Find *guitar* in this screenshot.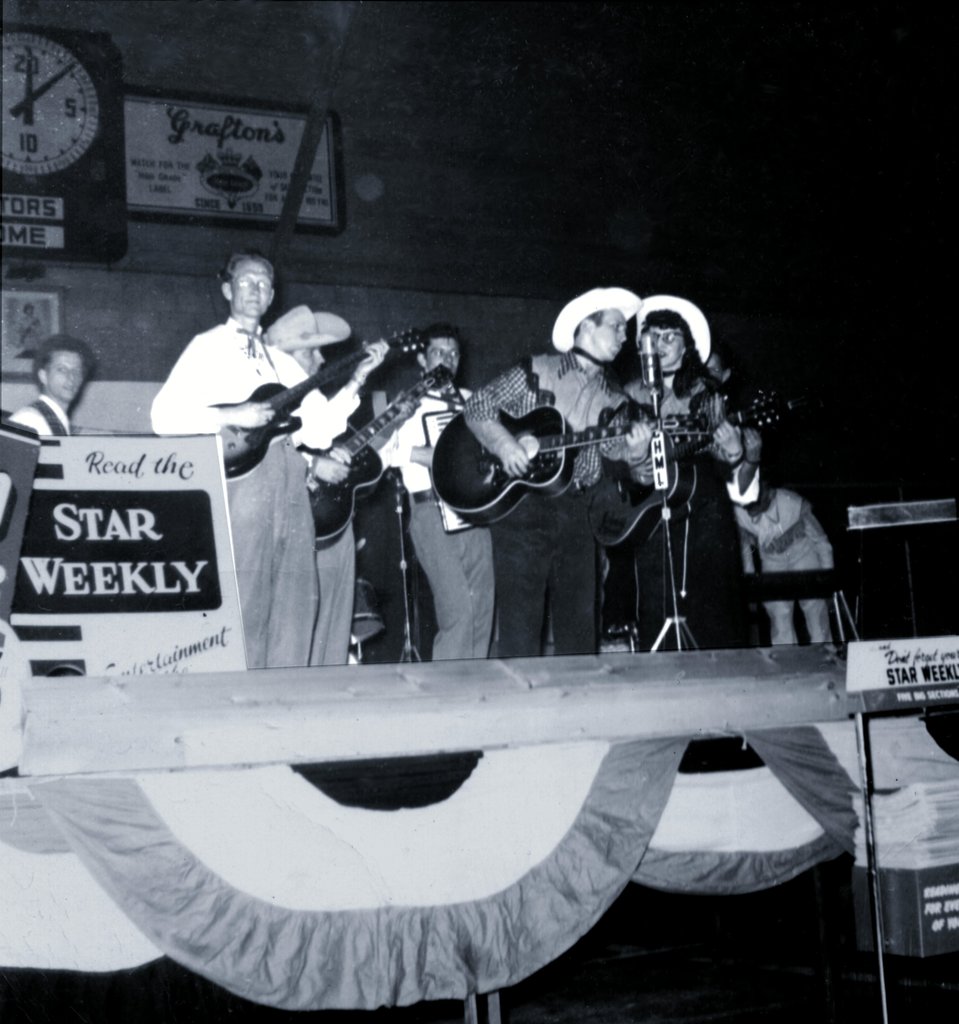
The bounding box for *guitar* is Rect(307, 358, 454, 540).
